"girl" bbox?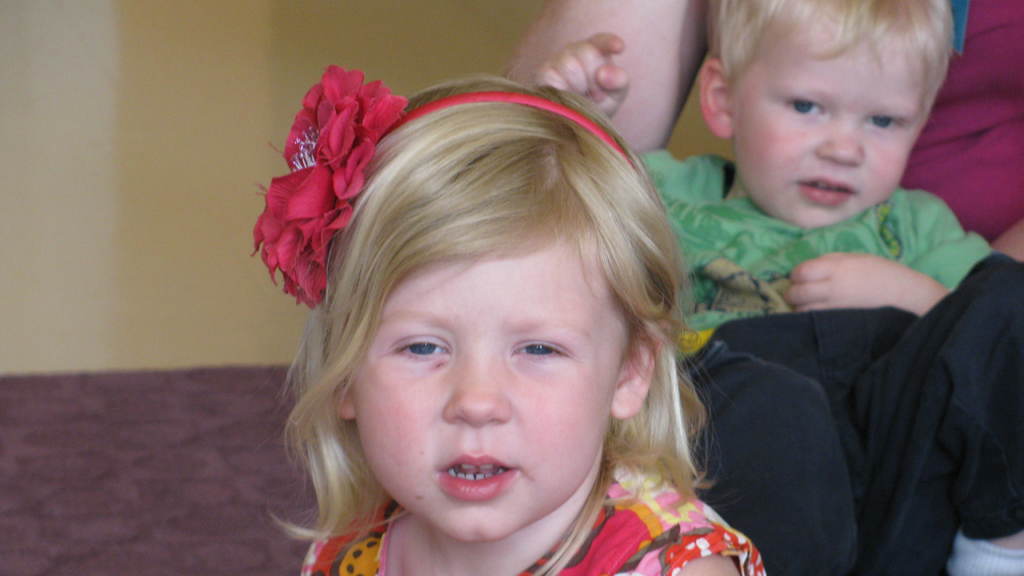
{"x1": 250, "y1": 69, "x2": 767, "y2": 575}
